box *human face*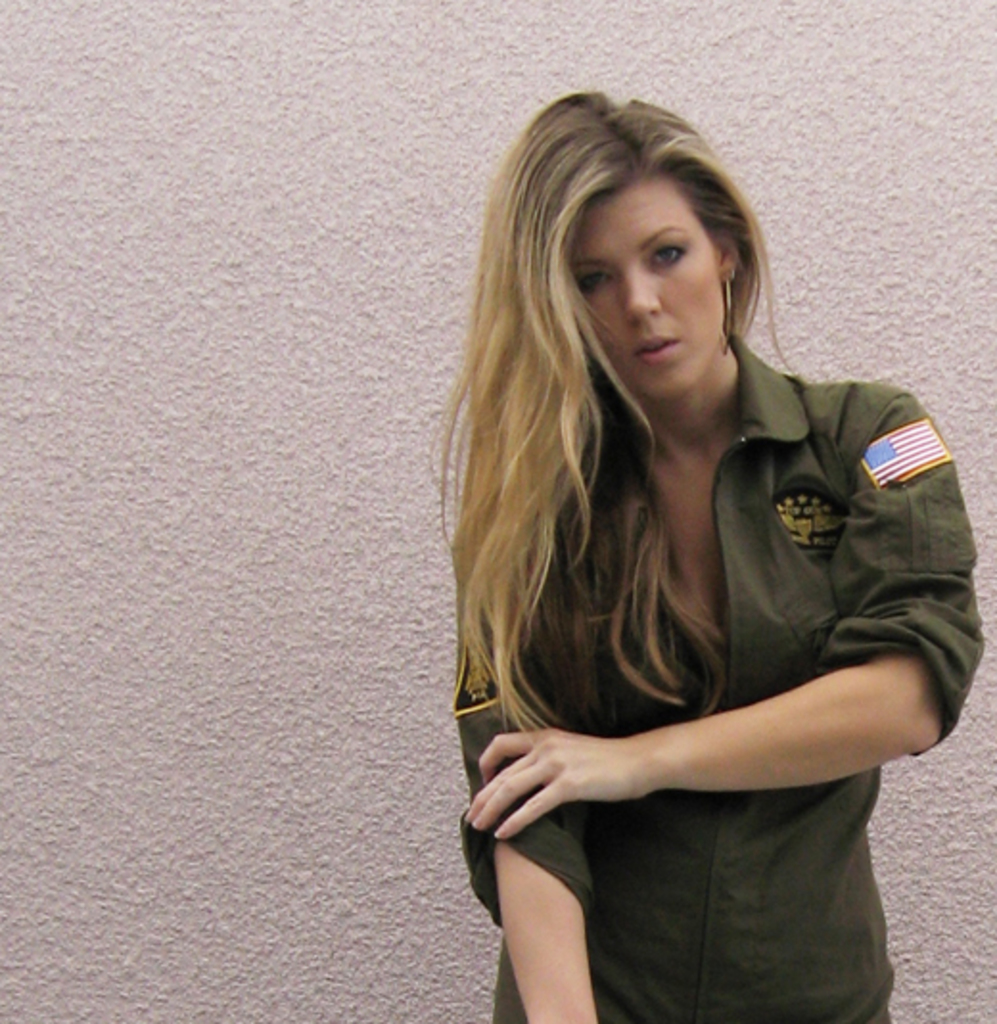
crop(568, 182, 727, 405)
